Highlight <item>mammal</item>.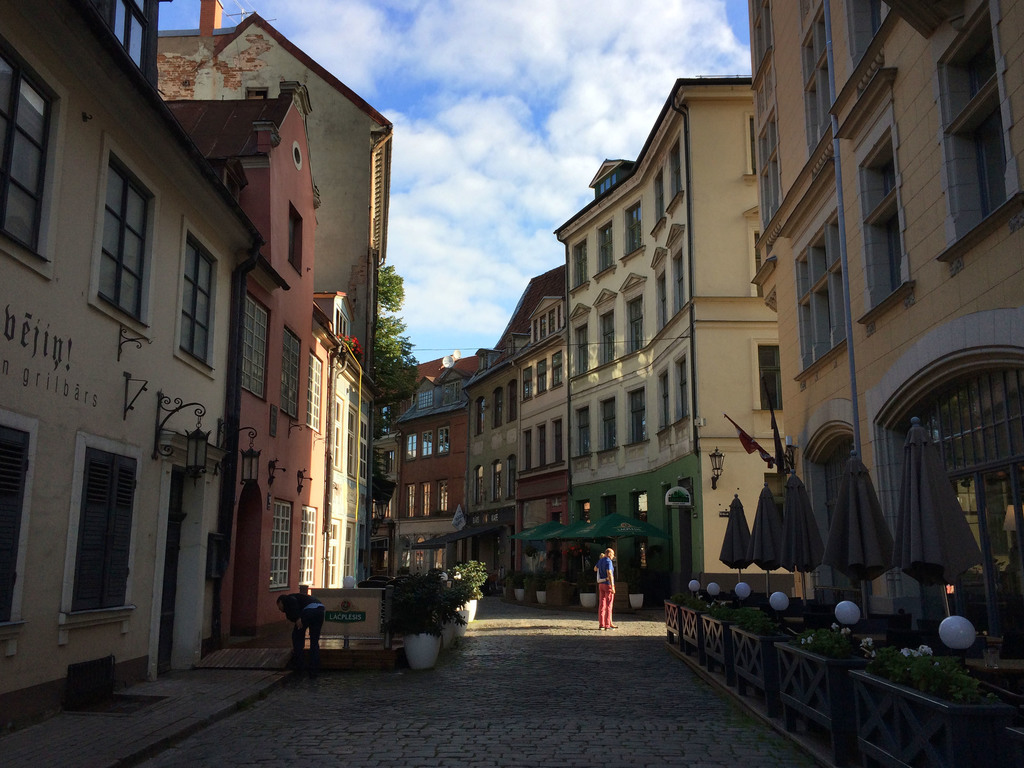
Highlighted region: (left=589, top=536, right=621, bottom=650).
